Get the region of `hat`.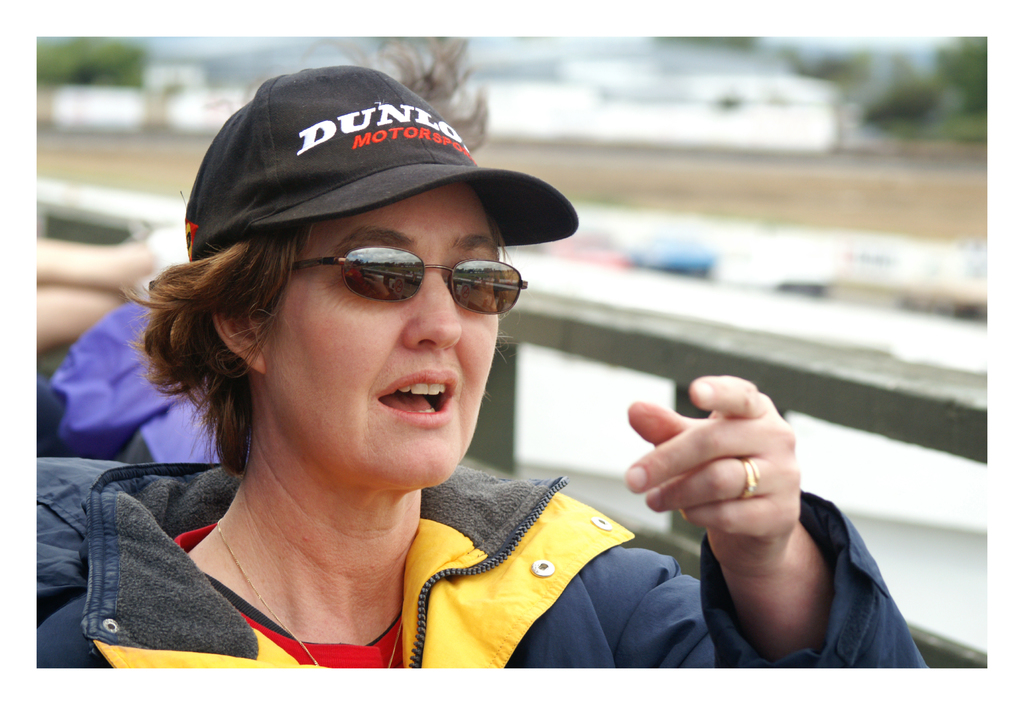
(182, 59, 582, 259).
